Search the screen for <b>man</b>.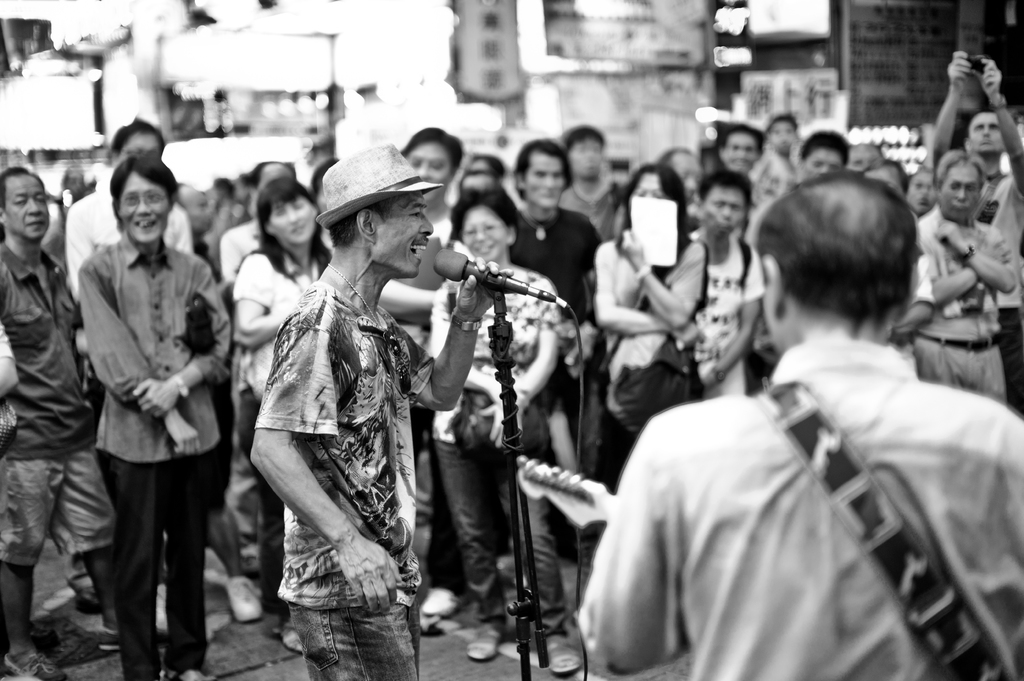
Found at x1=65, y1=118, x2=198, y2=292.
